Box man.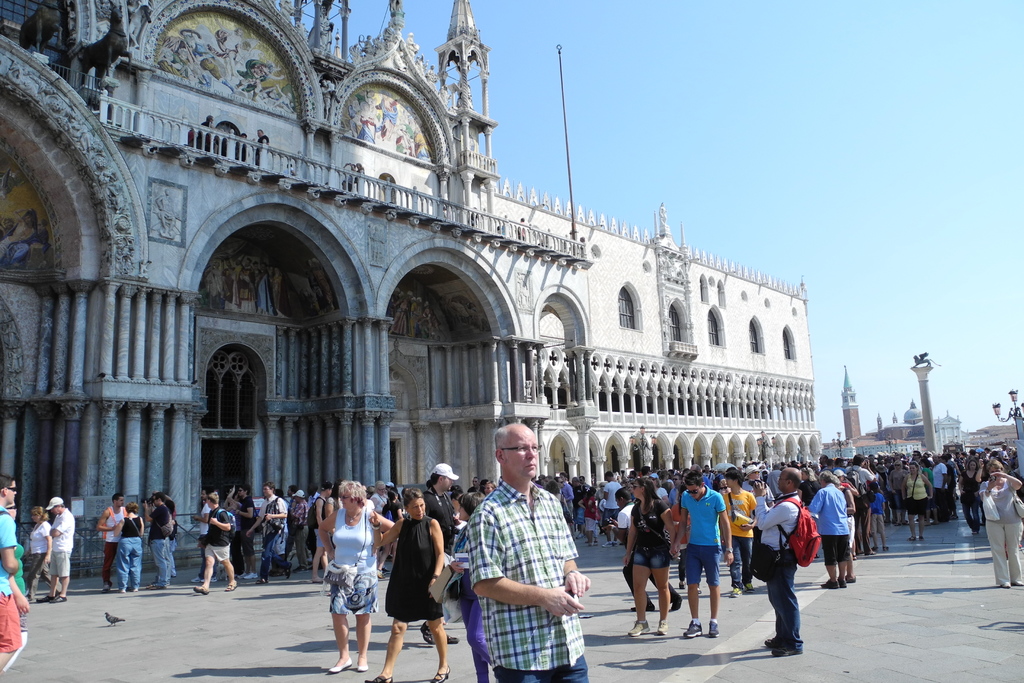
crop(570, 474, 589, 537).
